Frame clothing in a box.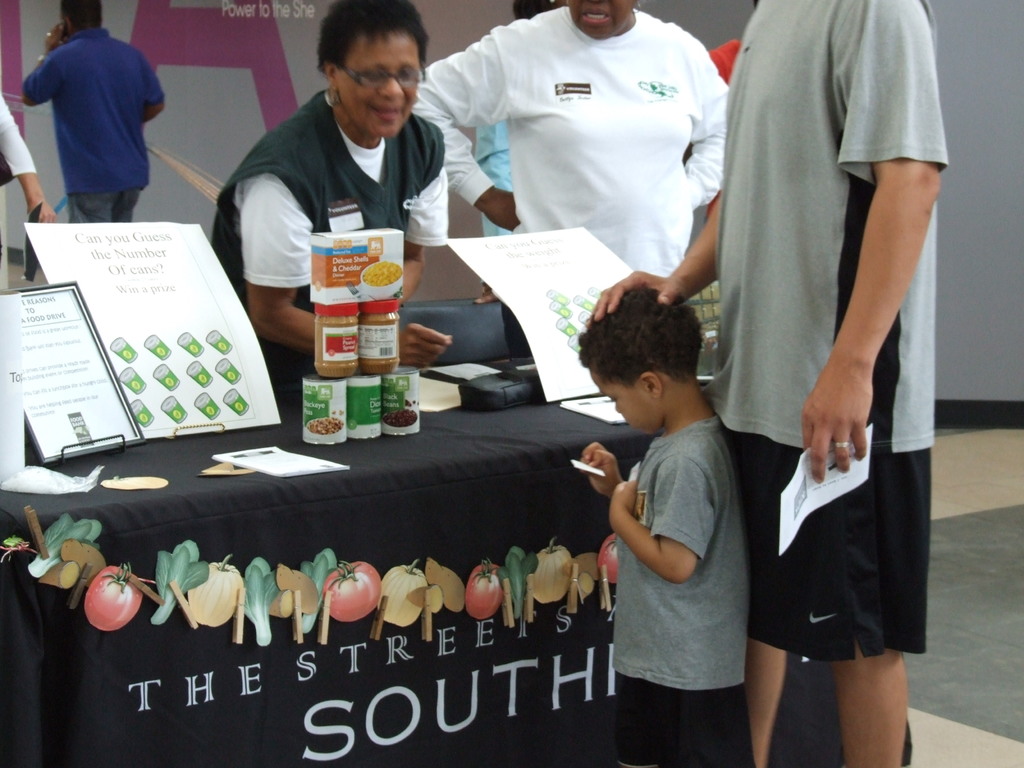
select_region(16, 29, 167, 188).
